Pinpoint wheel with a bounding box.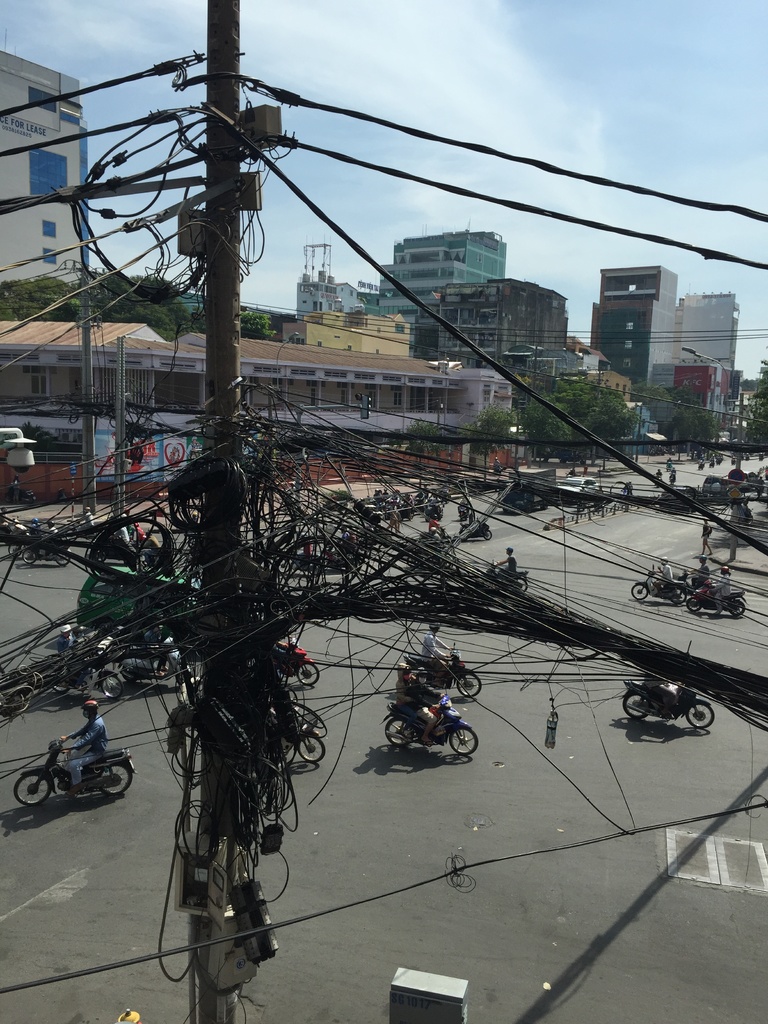
7:545:18:554.
